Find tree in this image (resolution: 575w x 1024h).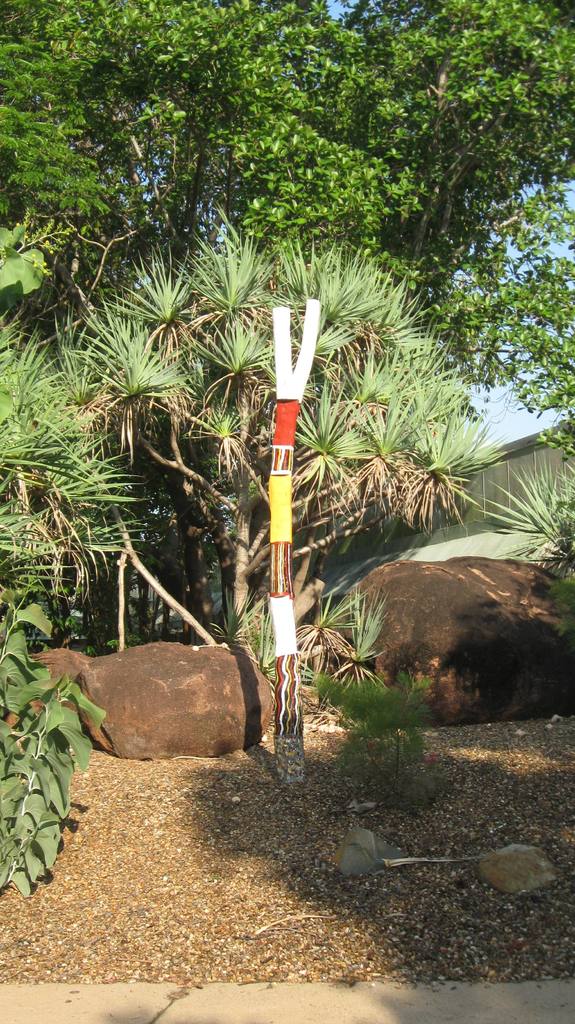
[left=2, top=0, right=574, bottom=477].
